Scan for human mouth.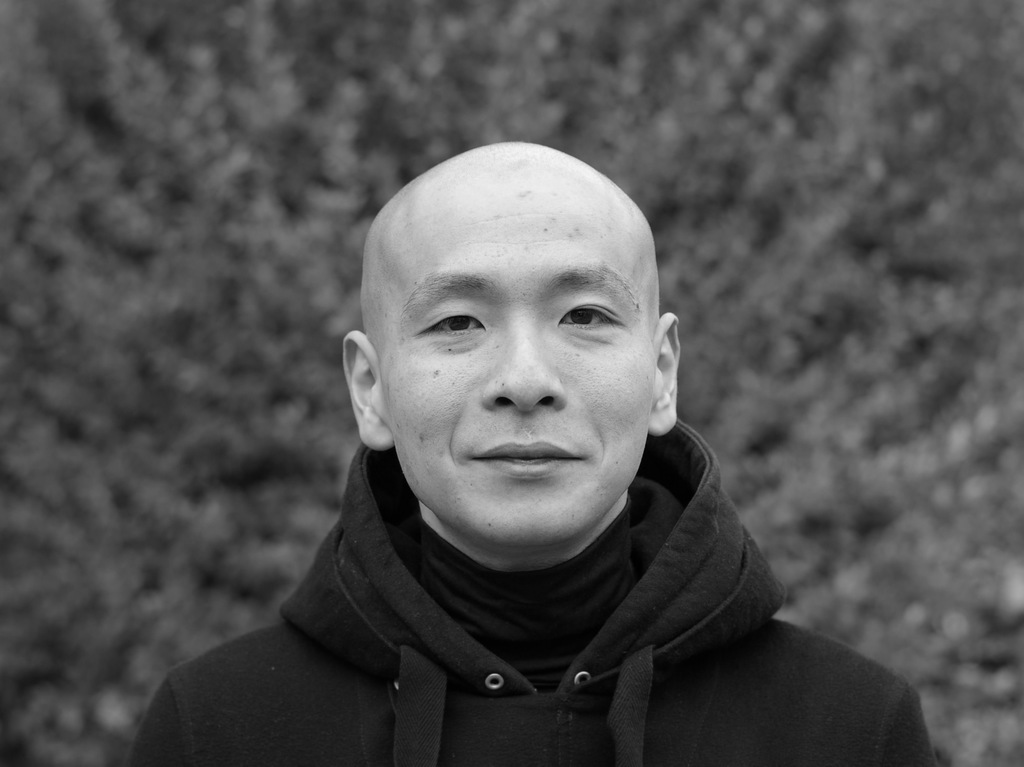
Scan result: [x1=471, y1=442, x2=579, y2=478].
